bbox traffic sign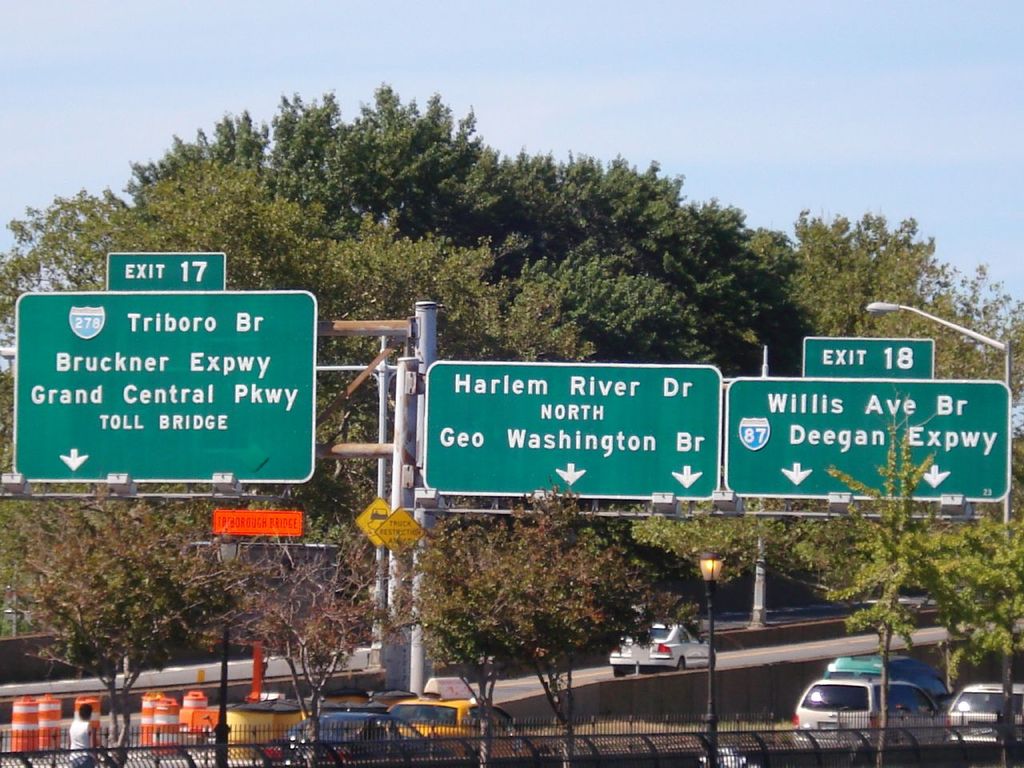
l=353, t=498, r=391, b=548
